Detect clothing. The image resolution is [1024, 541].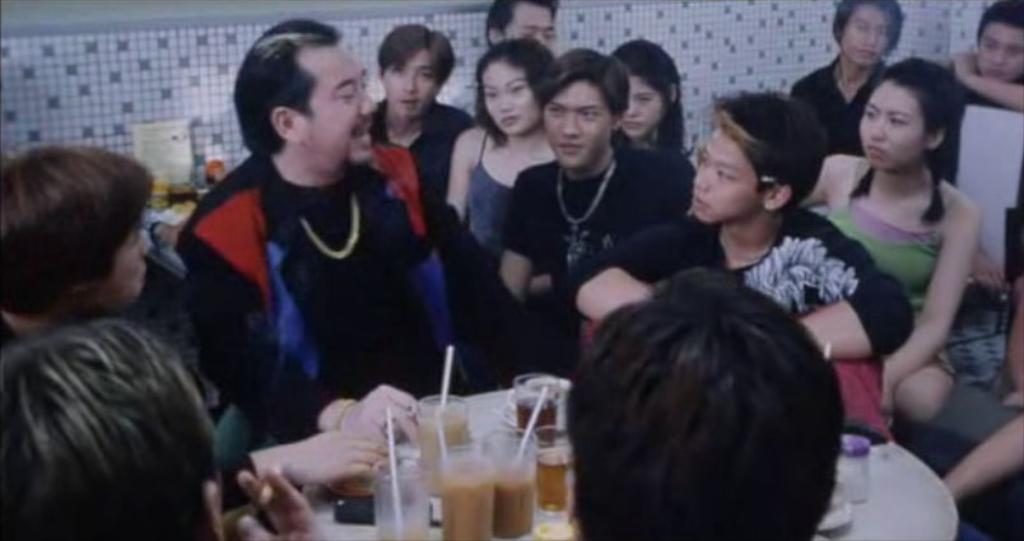
select_region(786, 50, 897, 169).
